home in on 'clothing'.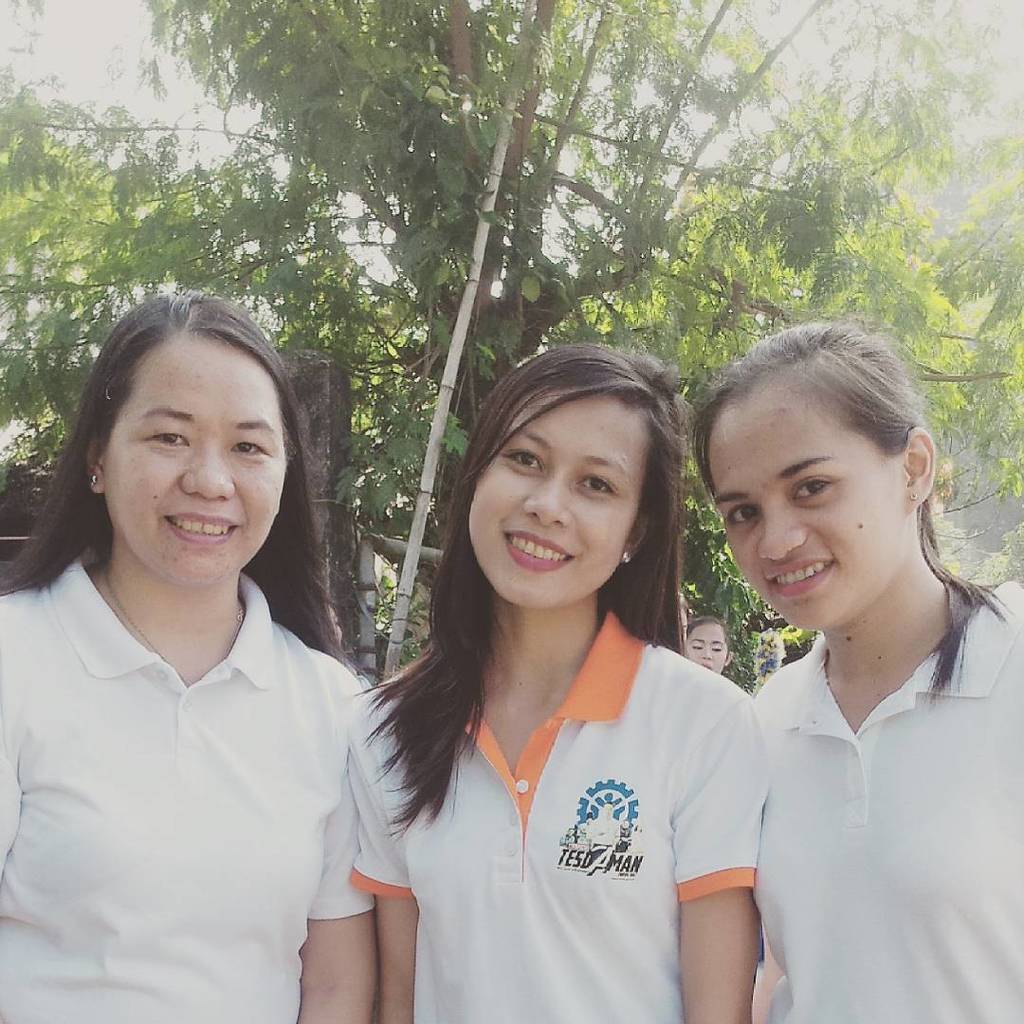
Homed in at x1=357, y1=599, x2=756, y2=1022.
